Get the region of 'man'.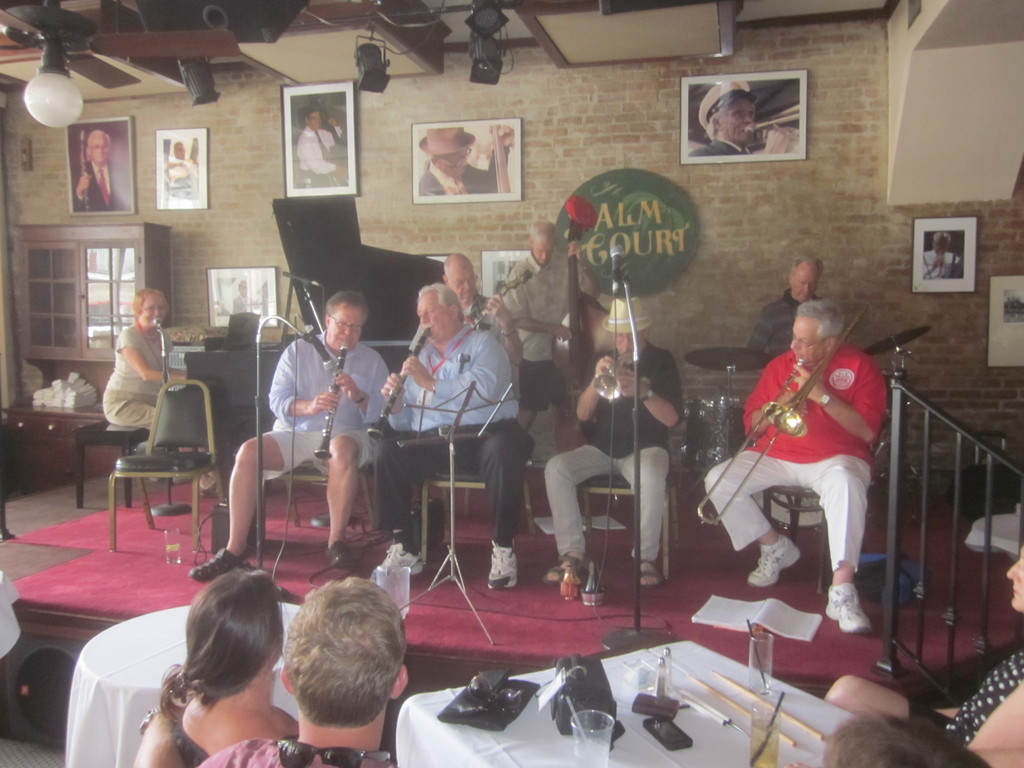
Rect(534, 293, 701, 596).
